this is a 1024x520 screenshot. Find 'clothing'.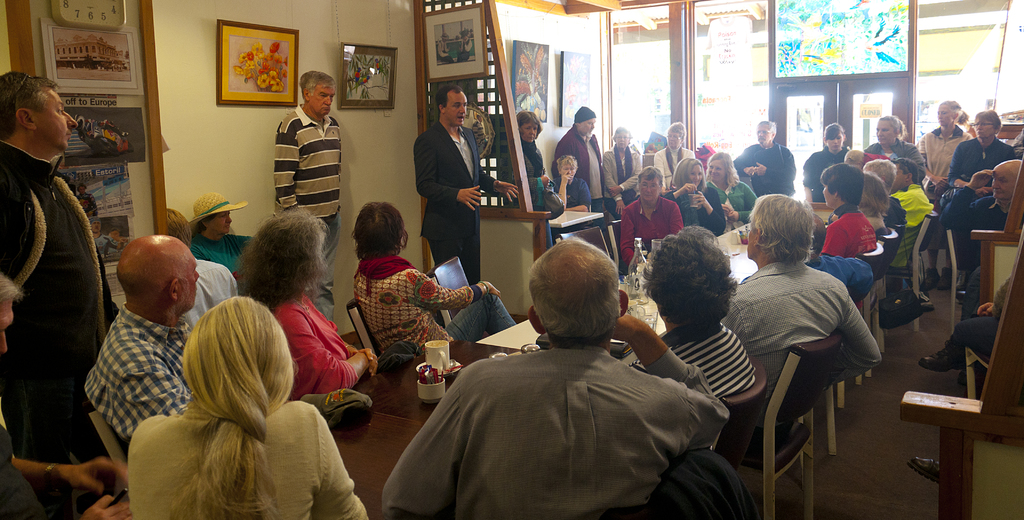
Bounding box: detection(923, 126, 967, 186).
